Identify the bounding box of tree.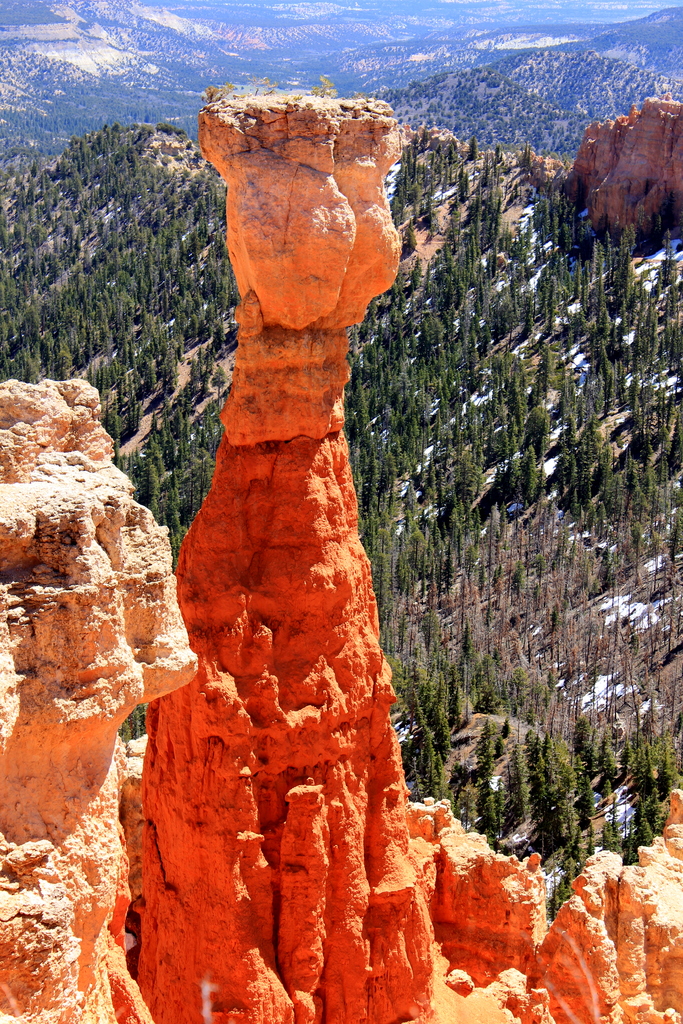
BBox(636, 792, 656, 846).
